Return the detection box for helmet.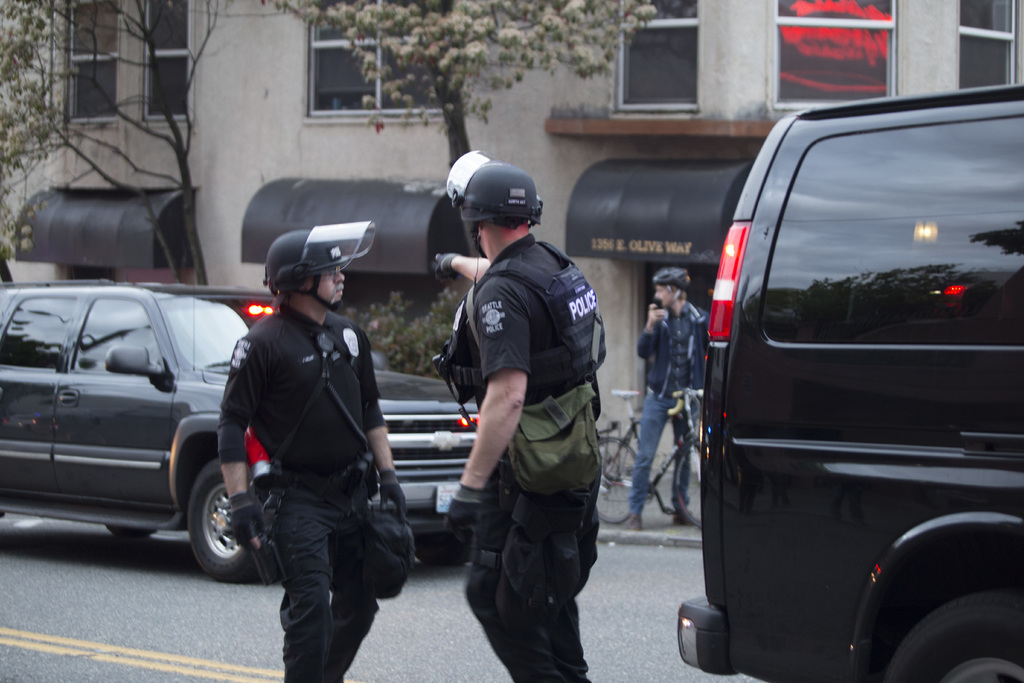
locate(261, 218, 377, 315).
